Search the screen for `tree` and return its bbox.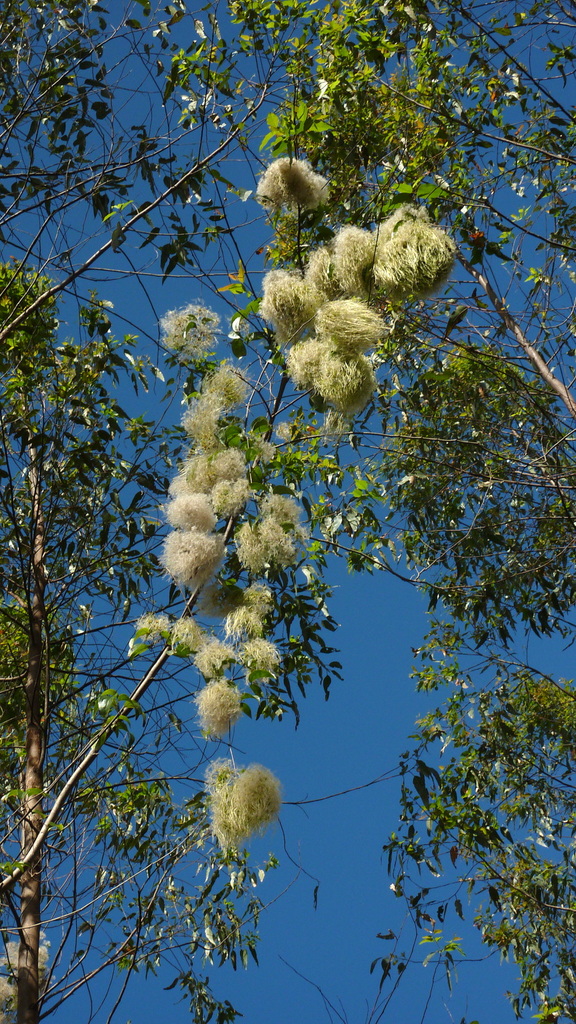
Found: x1=0 y1=0 x2=575 y2=1022.
